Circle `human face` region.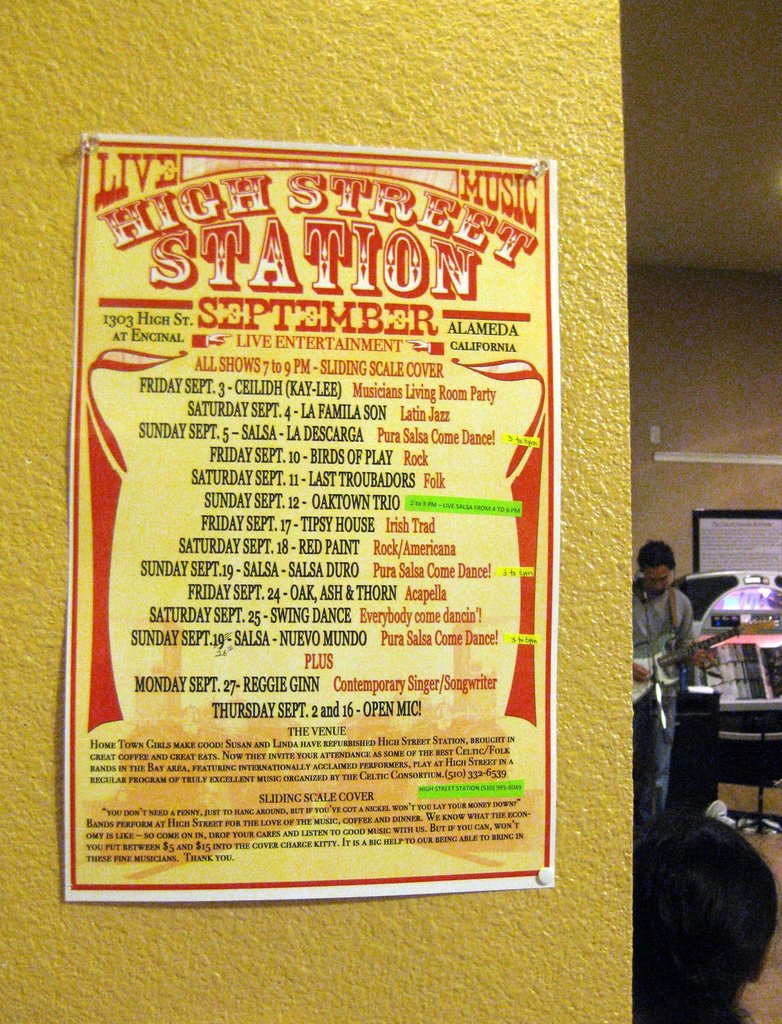
Region: 634 547 678 609.
